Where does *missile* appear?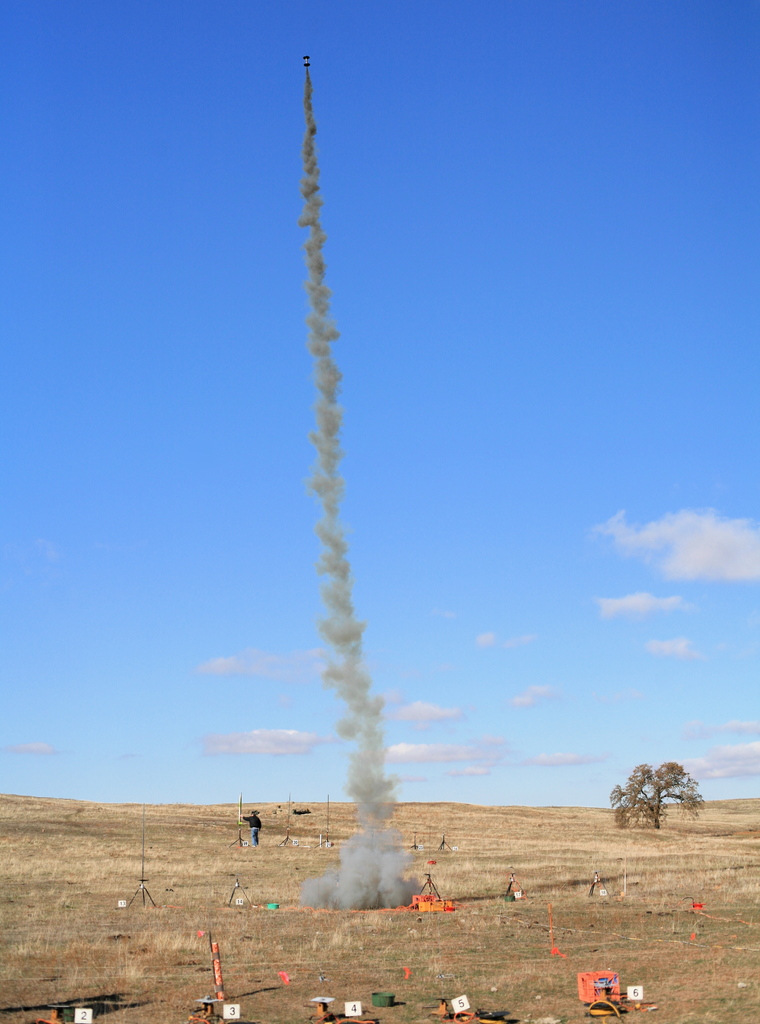
Appears at rect(299, 51, 311, 67).
